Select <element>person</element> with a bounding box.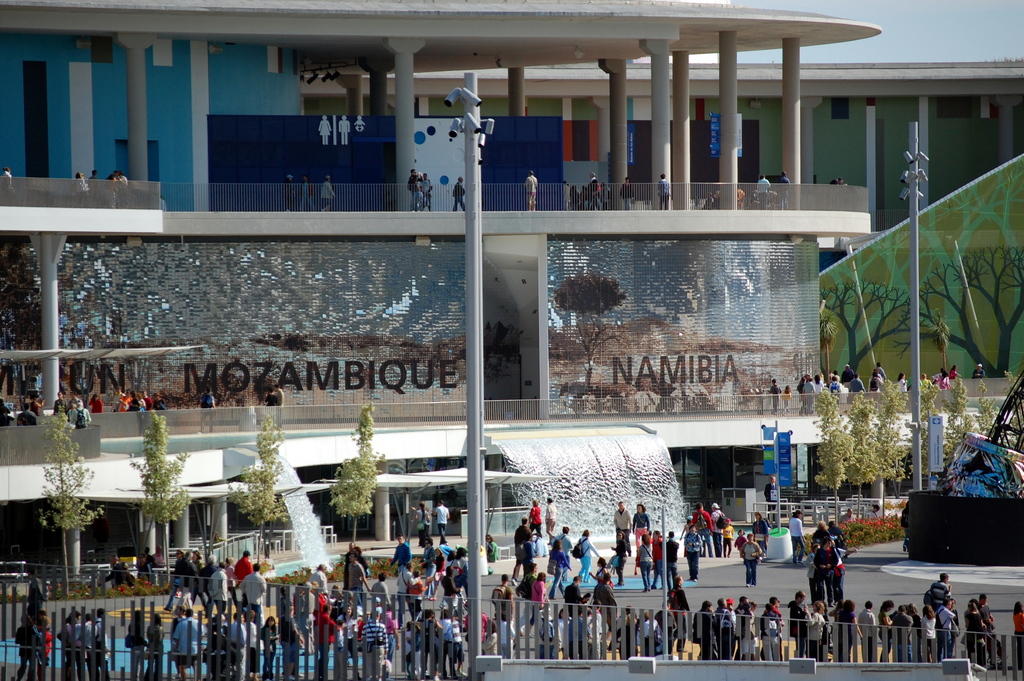
x1=309 y1=603 x2=404 y2=673.
